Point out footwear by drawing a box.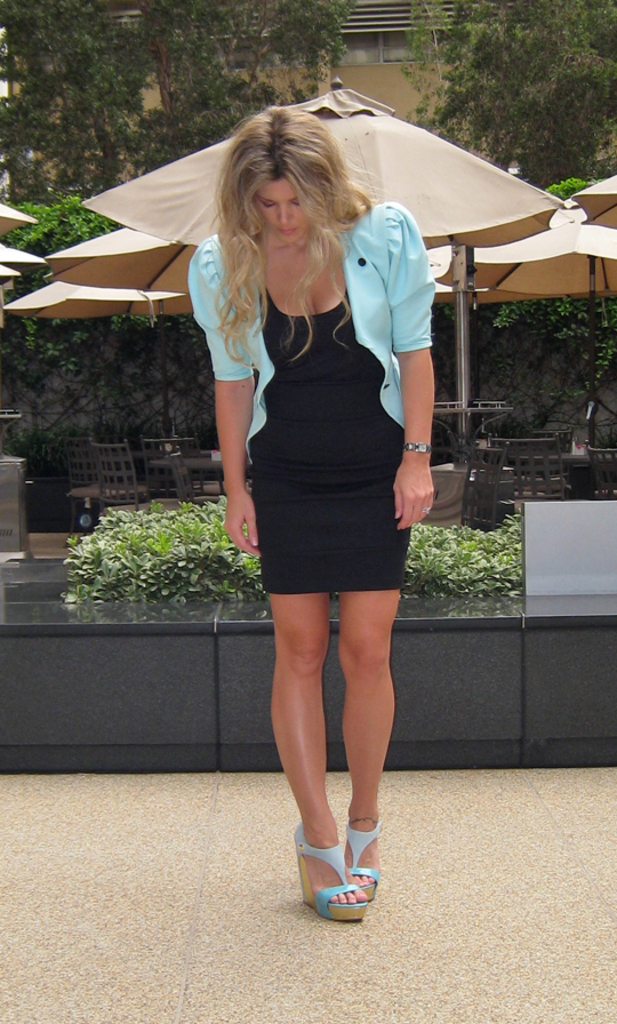
(346,818,384,904).
